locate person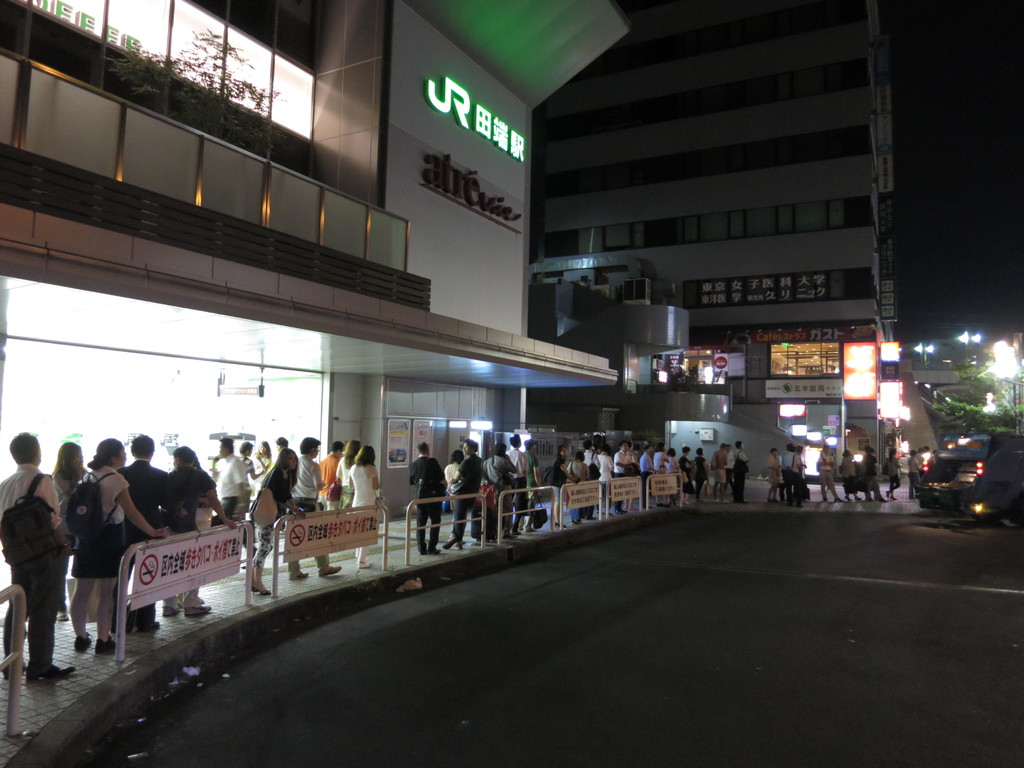
bbox(51, 427, 136, 658)
